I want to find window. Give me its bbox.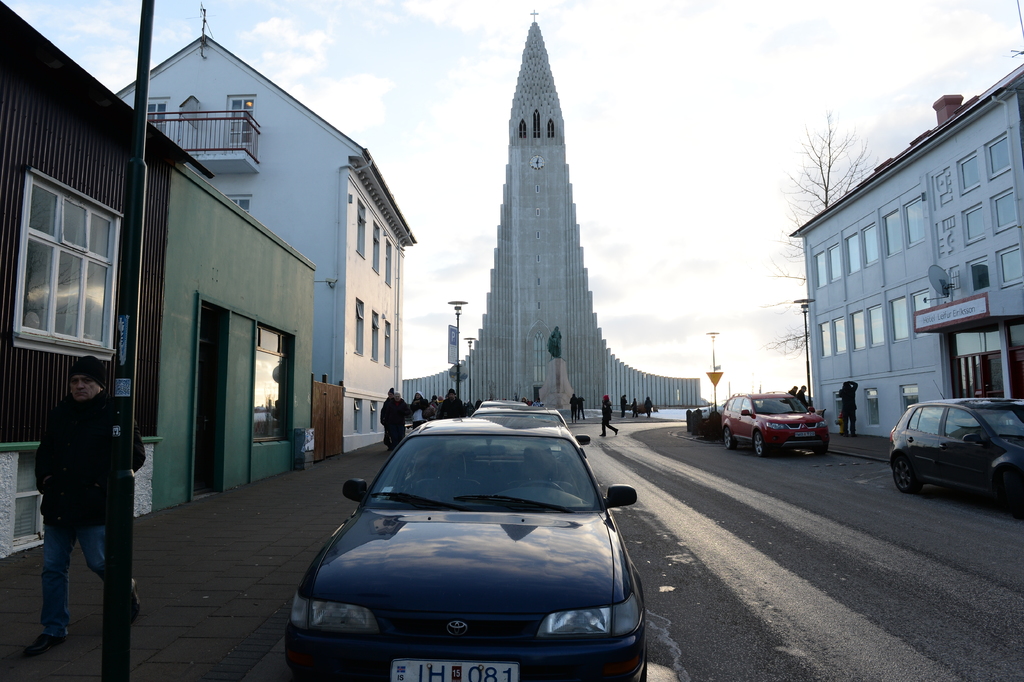
(left=826, top=243, right=843, bottom=278).
